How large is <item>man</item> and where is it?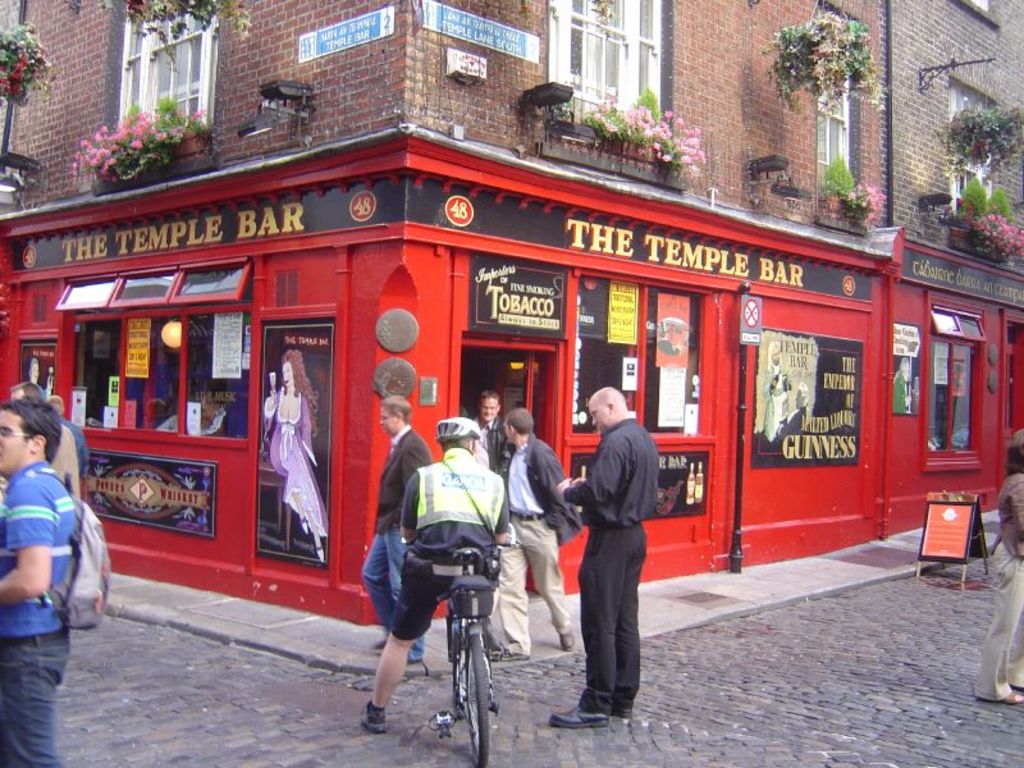
Bounding box: 361:415:508:741.
